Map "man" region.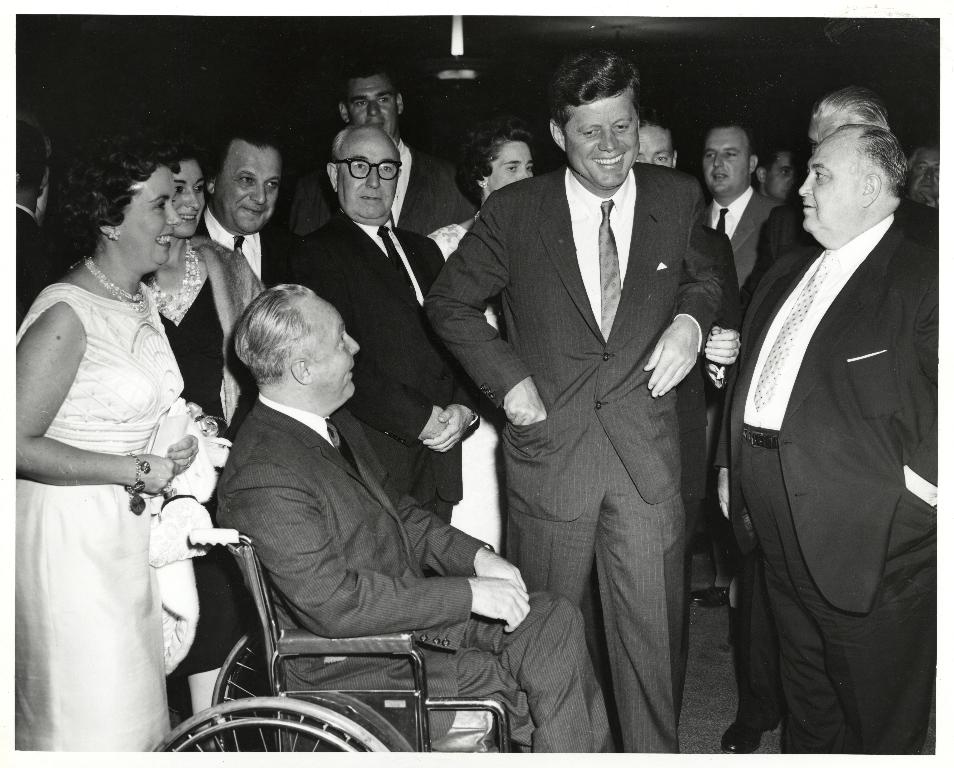
Mapped to (x1=628, y1=122, x2=733, y2=576).
